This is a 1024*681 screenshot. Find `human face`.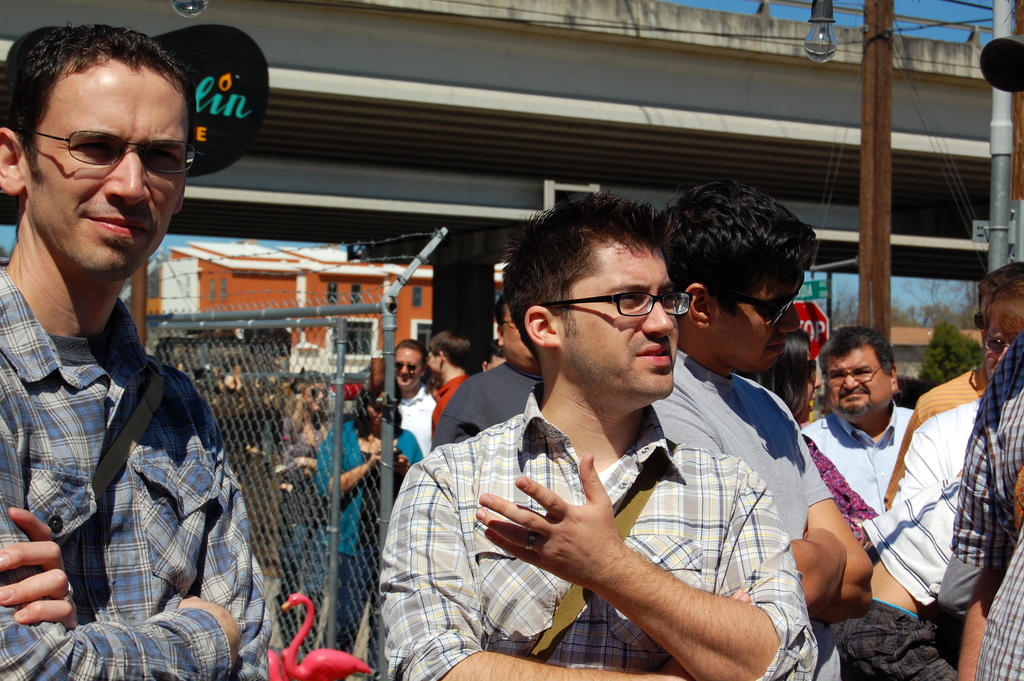
Bounding box: bbox=[827, 350, 887, 415].
